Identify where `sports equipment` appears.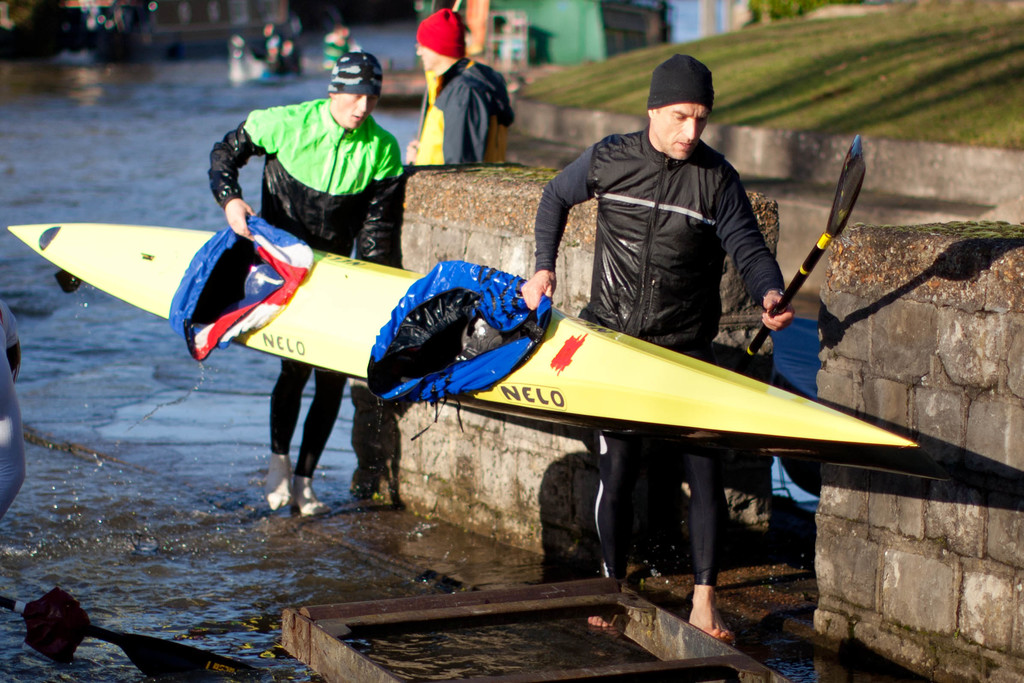
Appears at region(6, 222, 954, 482).
